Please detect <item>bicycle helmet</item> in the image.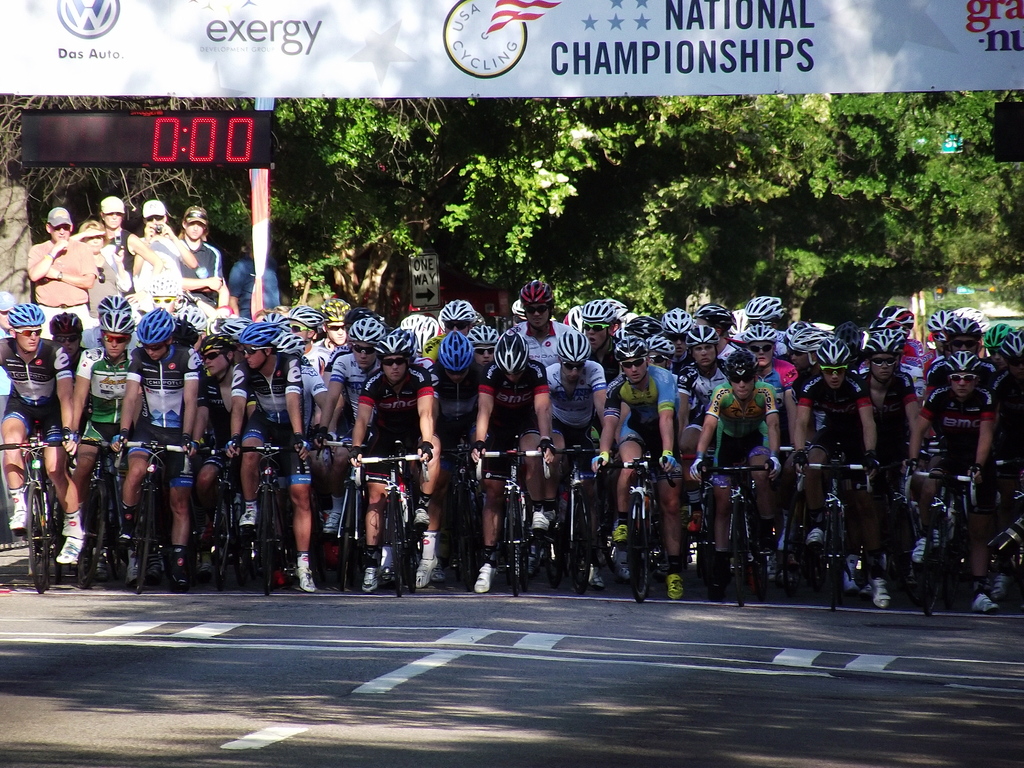
BBox(925, 310, 952, 339).
